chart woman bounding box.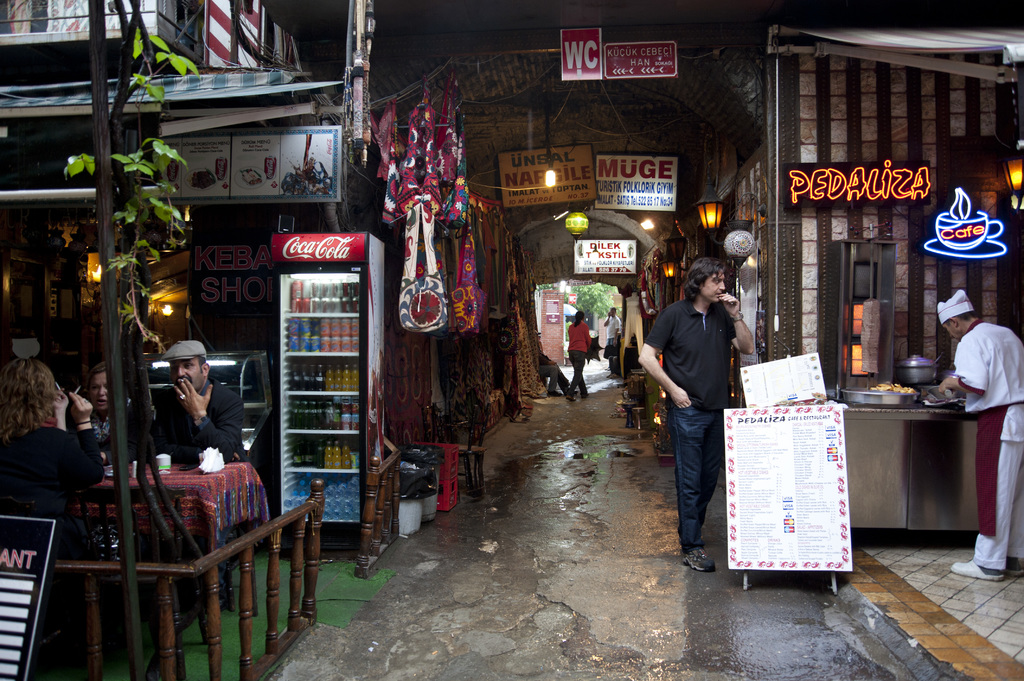
Charted: Rect(561, 309, 589, 402).
